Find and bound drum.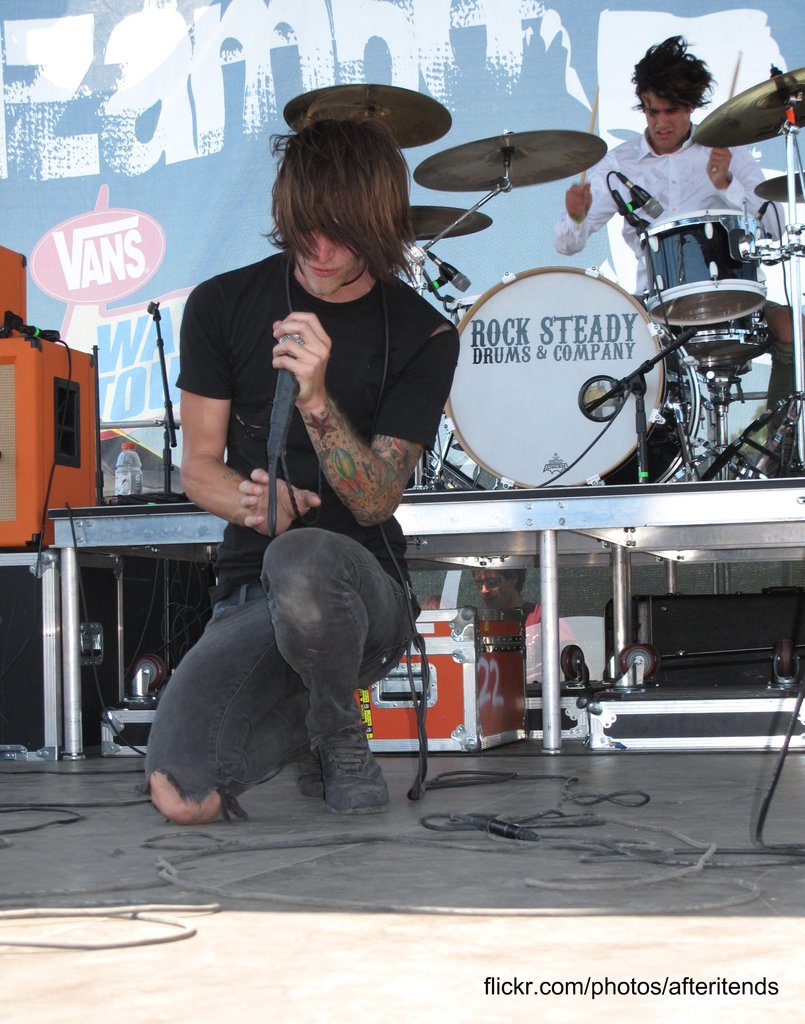
Bound: (x1=673, y1=307, x2=769, y2=371).
